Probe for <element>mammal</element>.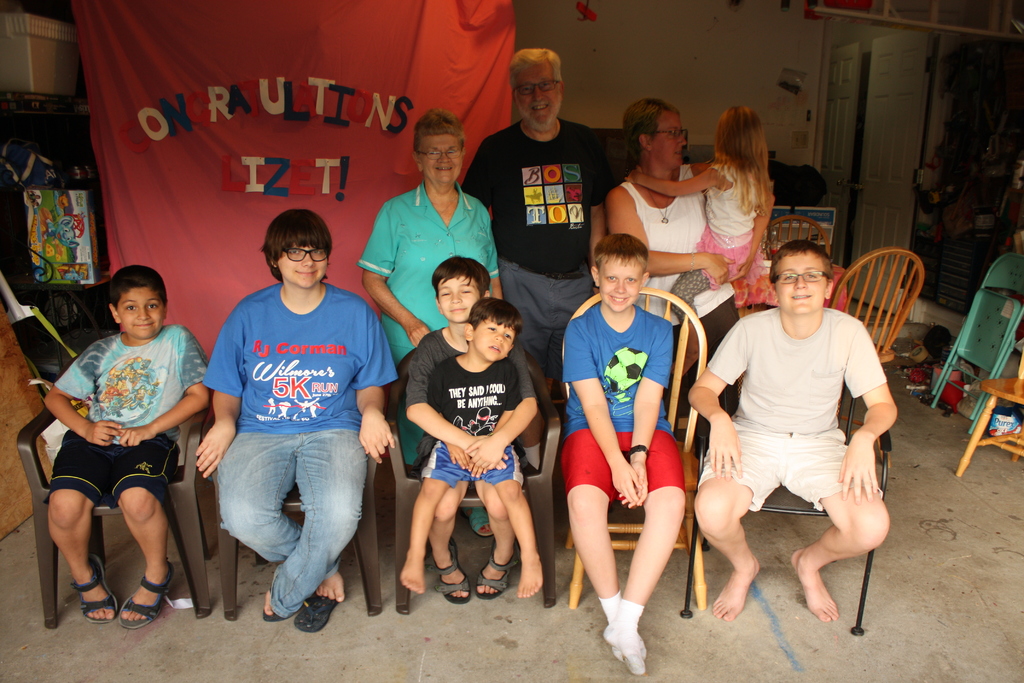
Probe result: [685, 237, 899, 621].
